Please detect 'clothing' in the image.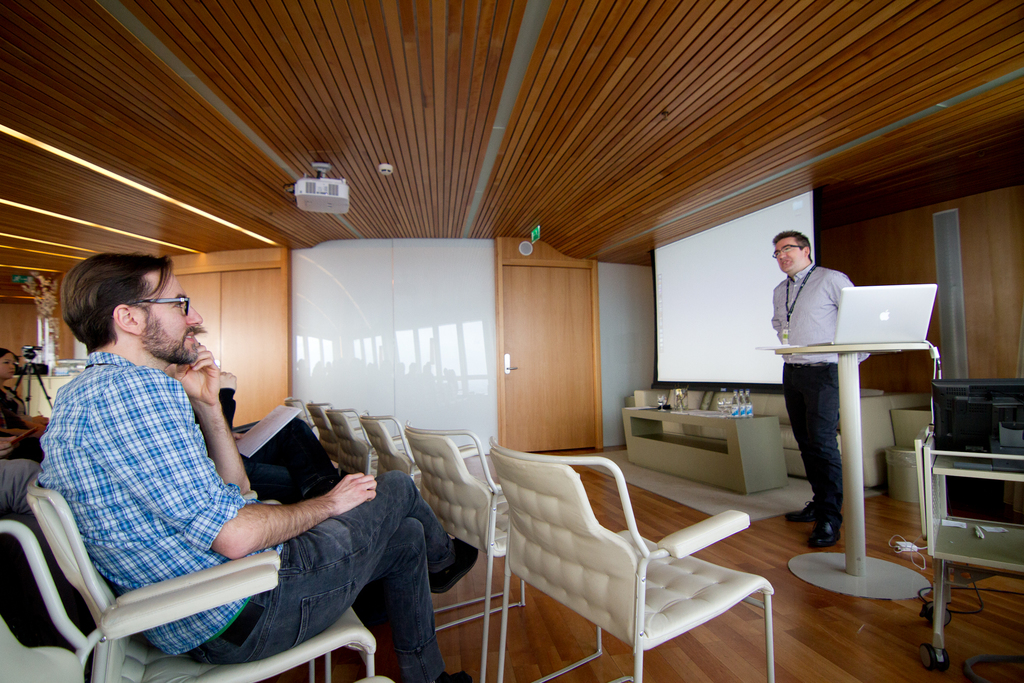
rect(768, 254, 867, 524).
